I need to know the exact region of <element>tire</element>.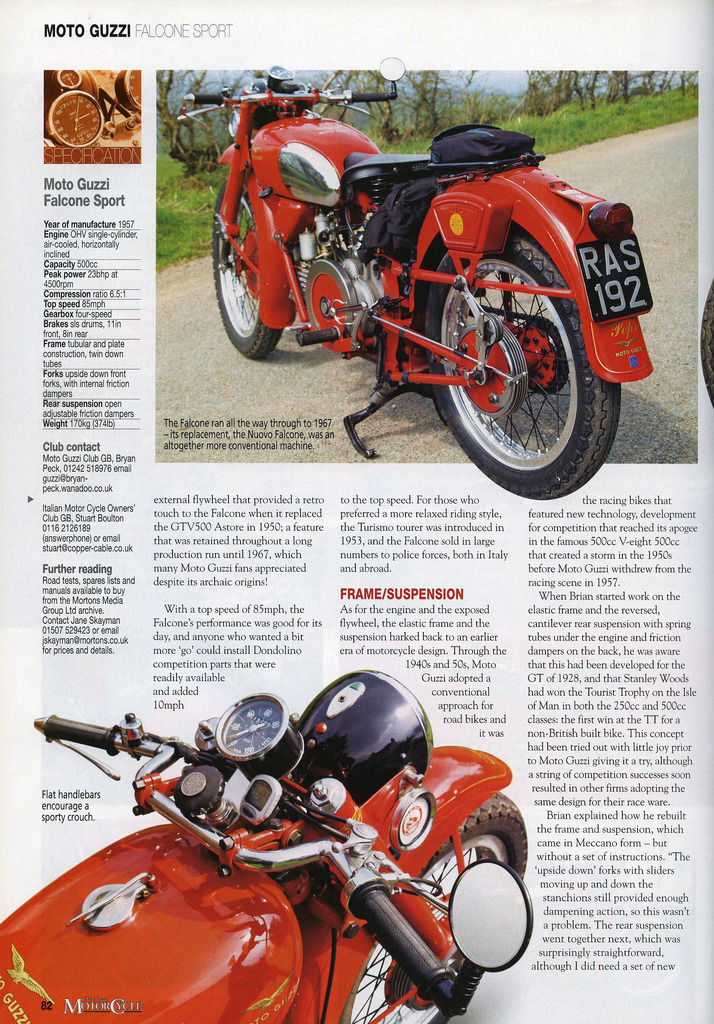
Region: bbox=(213, 174, 298, 351).
